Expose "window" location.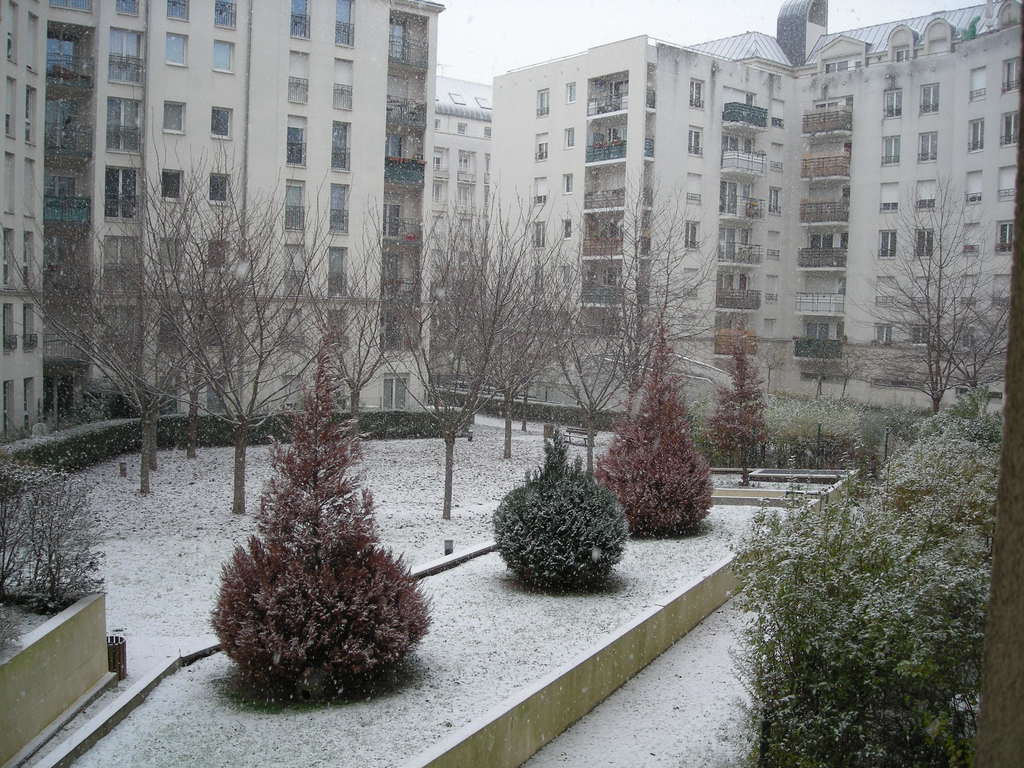
Exposed at 22 233 36 291.
